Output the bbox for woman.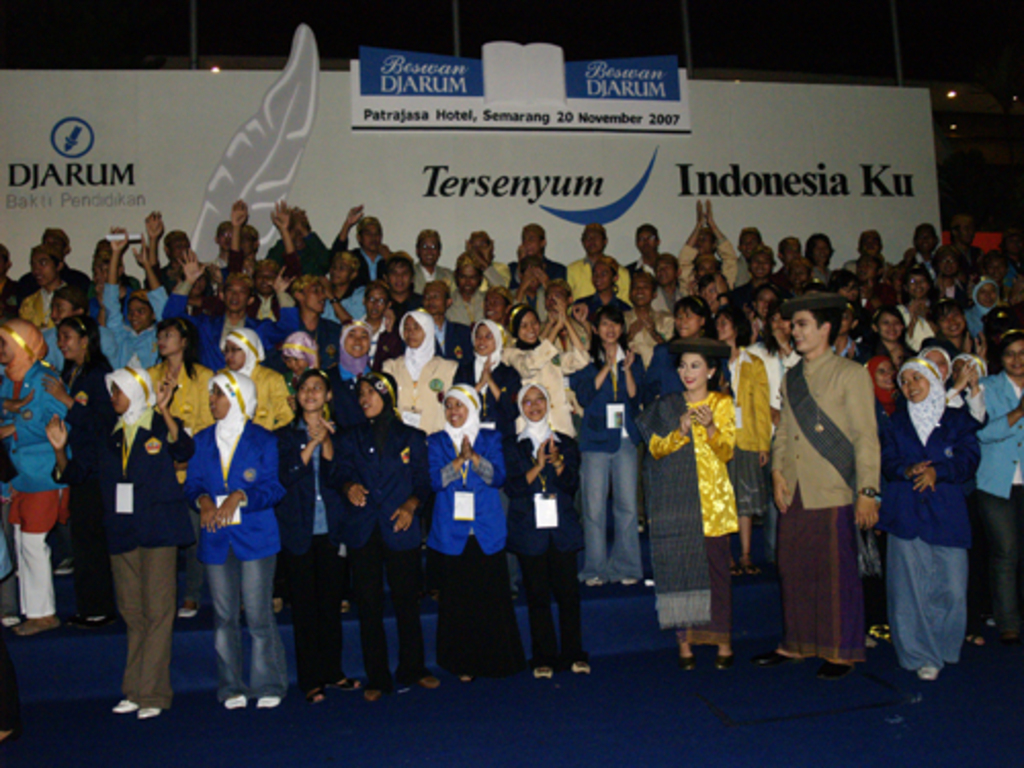
(655,338,764,655).
